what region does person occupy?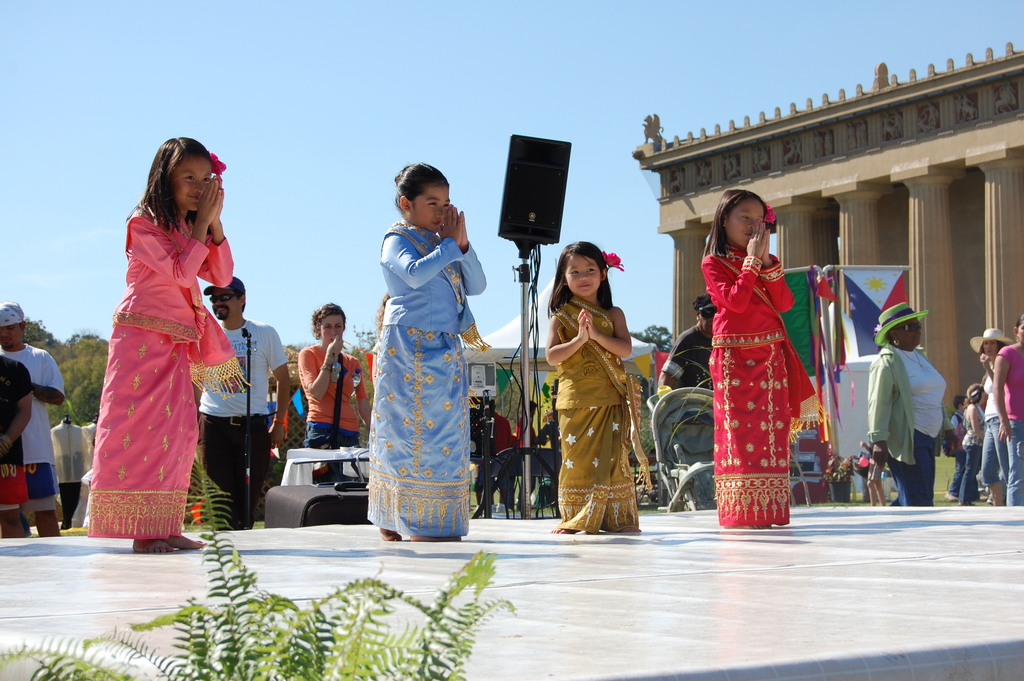
pyautogui.locateOnScreen(198, 277, 292, 532).
